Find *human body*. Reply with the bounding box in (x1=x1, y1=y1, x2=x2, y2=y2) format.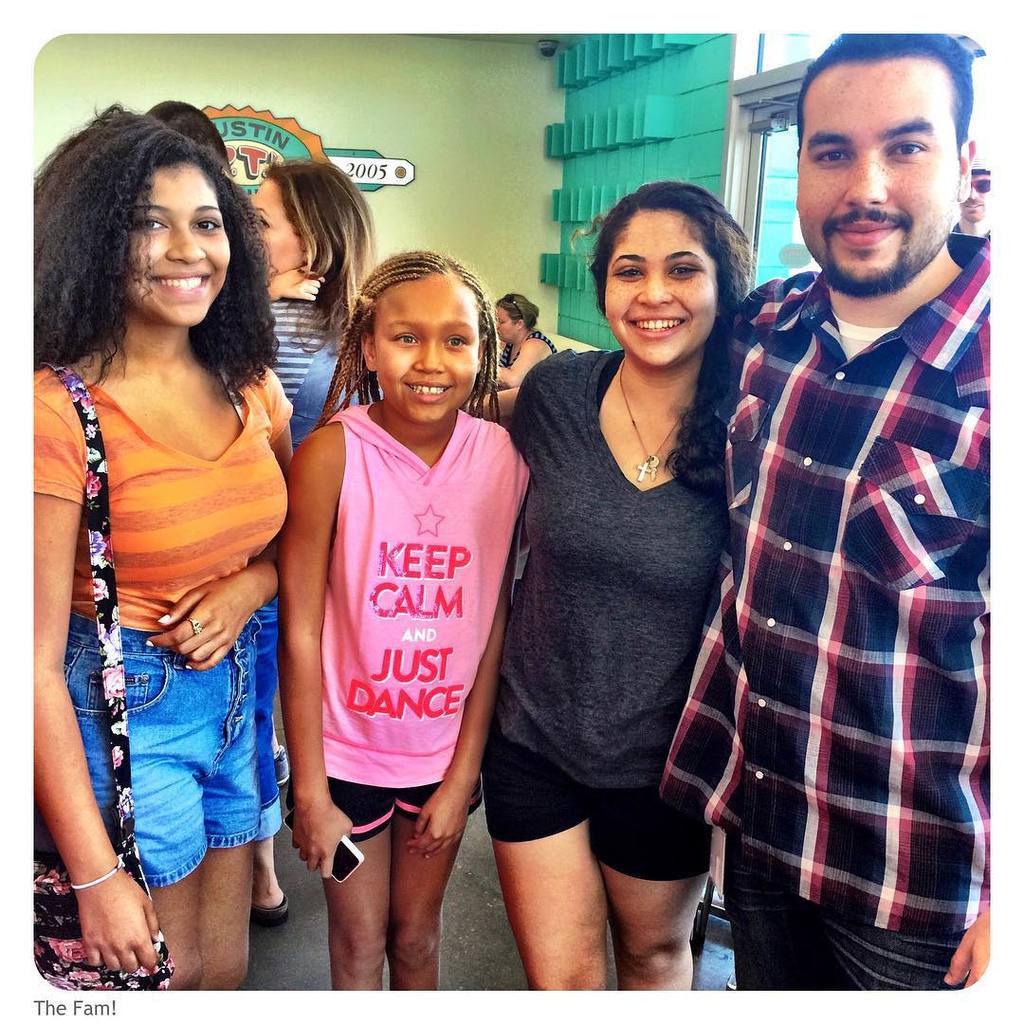
(x1=275, y1=388, x2=547, y2=996).
